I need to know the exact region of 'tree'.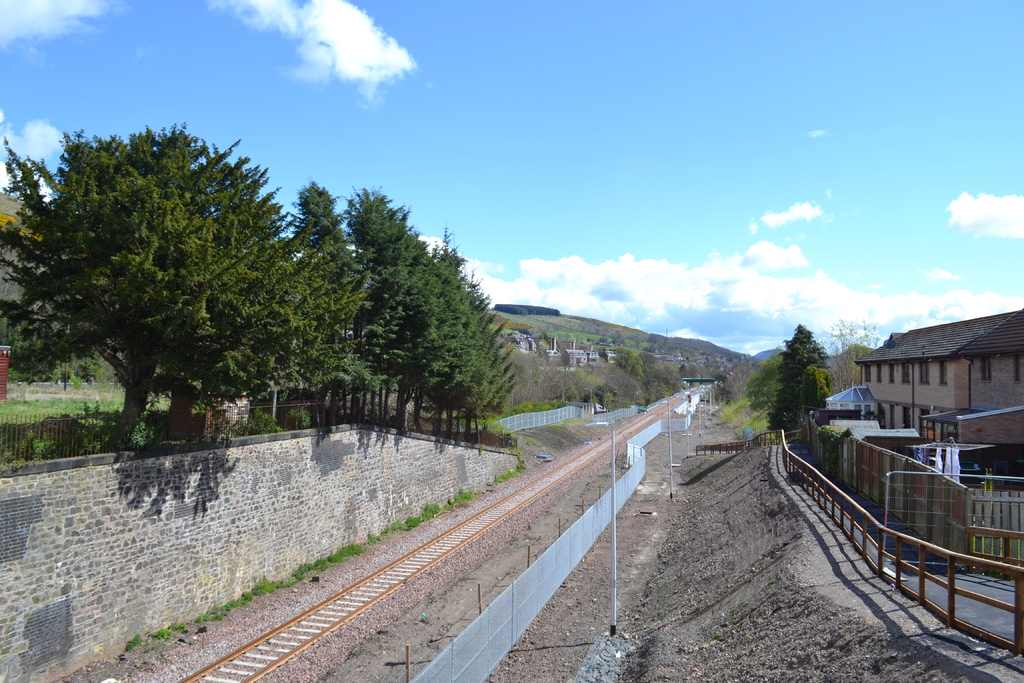
Region: 269:179:374:424.
